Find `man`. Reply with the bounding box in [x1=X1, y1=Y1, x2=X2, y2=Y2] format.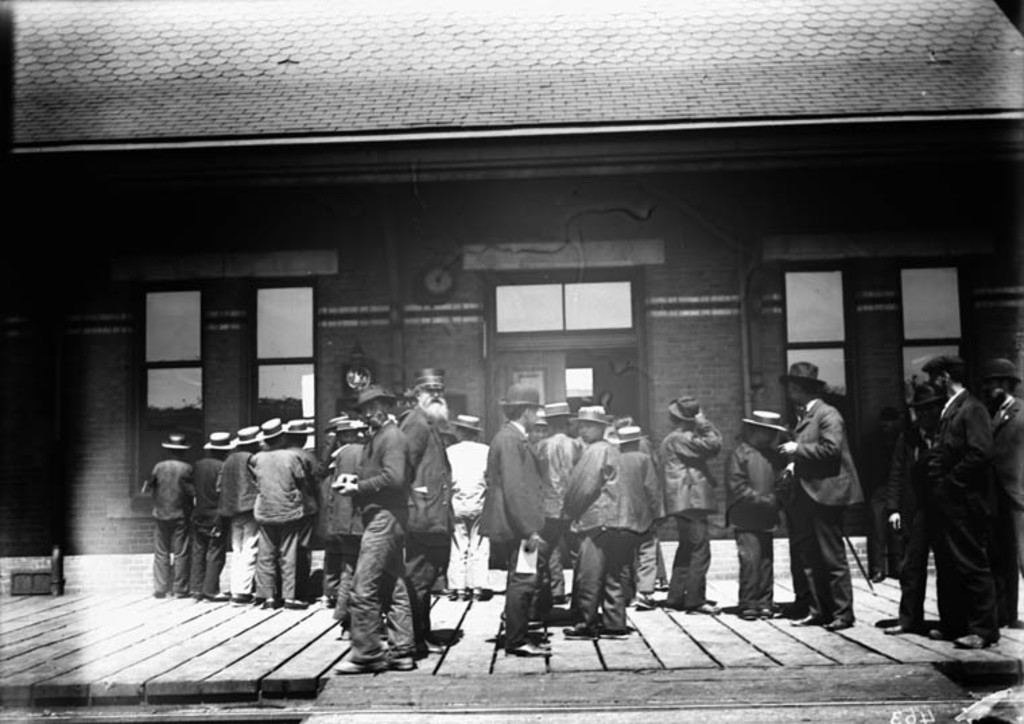
[x1=625, y1=421, x2=656, y2=613].
